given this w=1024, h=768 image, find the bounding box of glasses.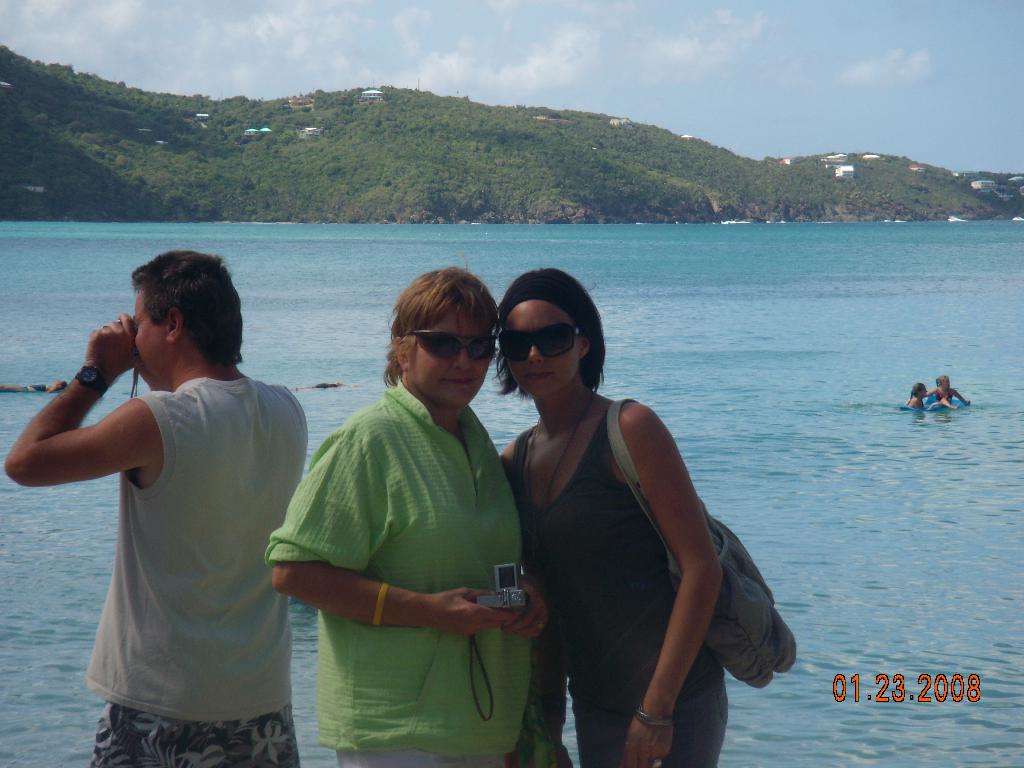
rect(400, 327, 497, 362).
